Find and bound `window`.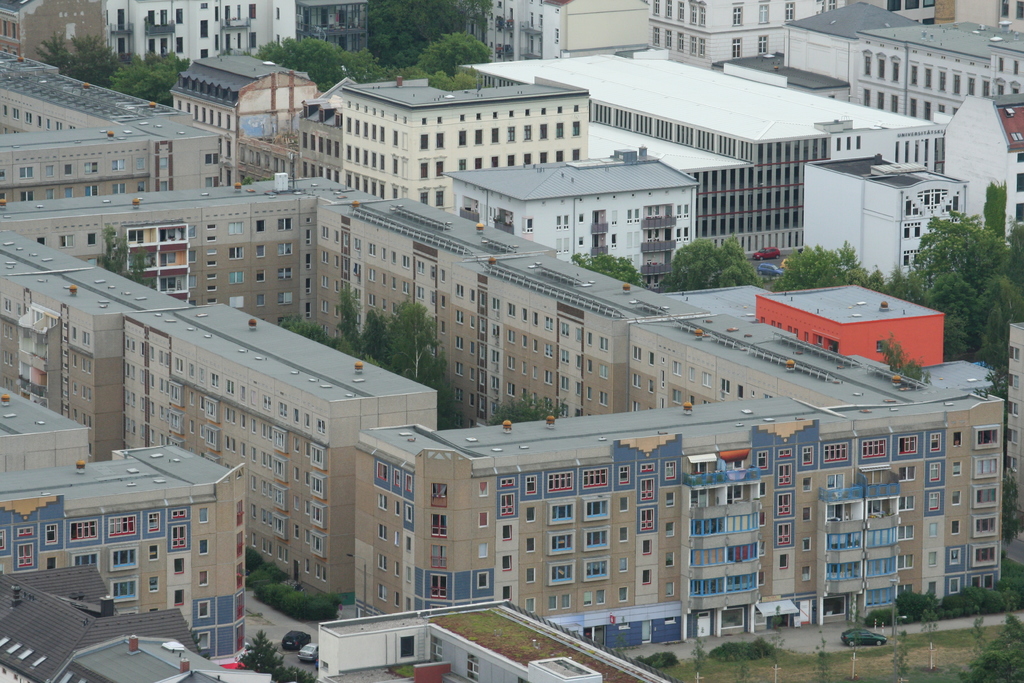
Bound: 397 565 401 575.
